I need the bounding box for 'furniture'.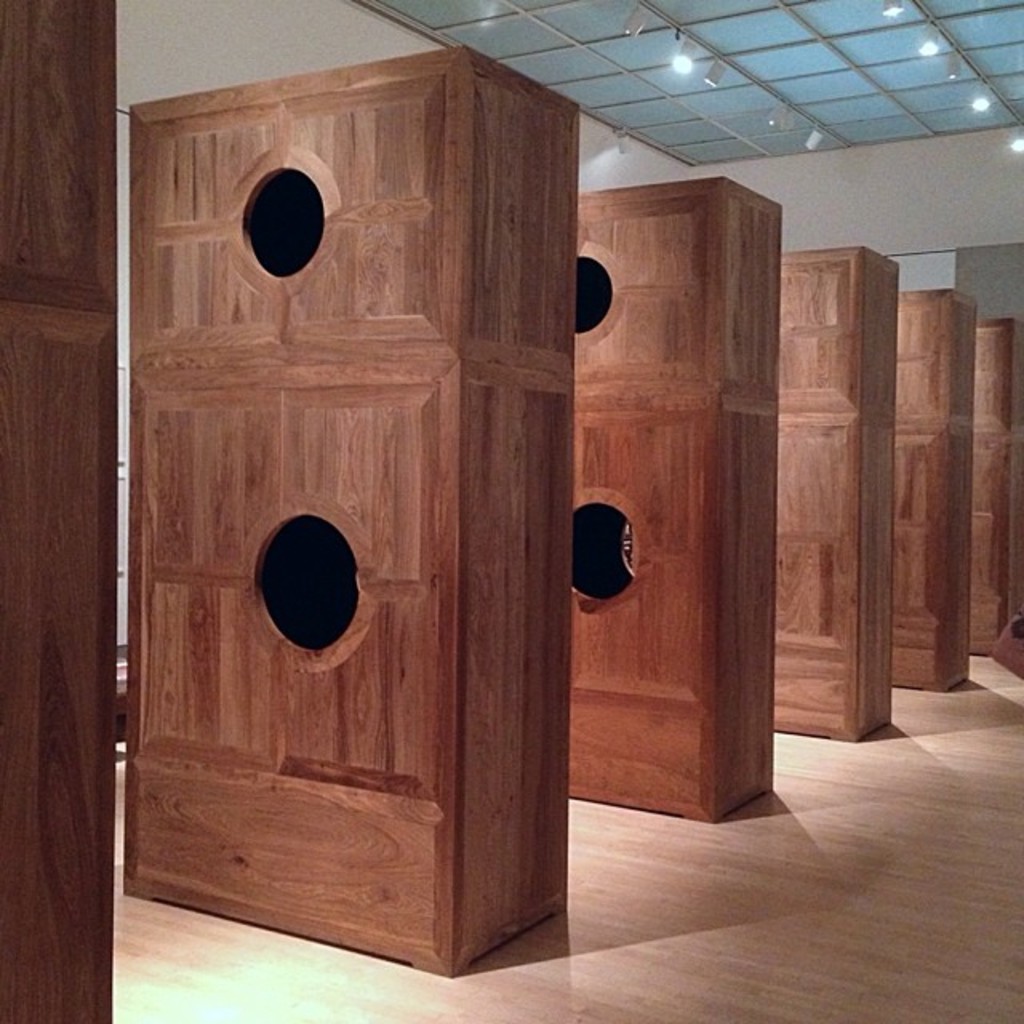
Here it is: detection(573, 178, 778, 827).
